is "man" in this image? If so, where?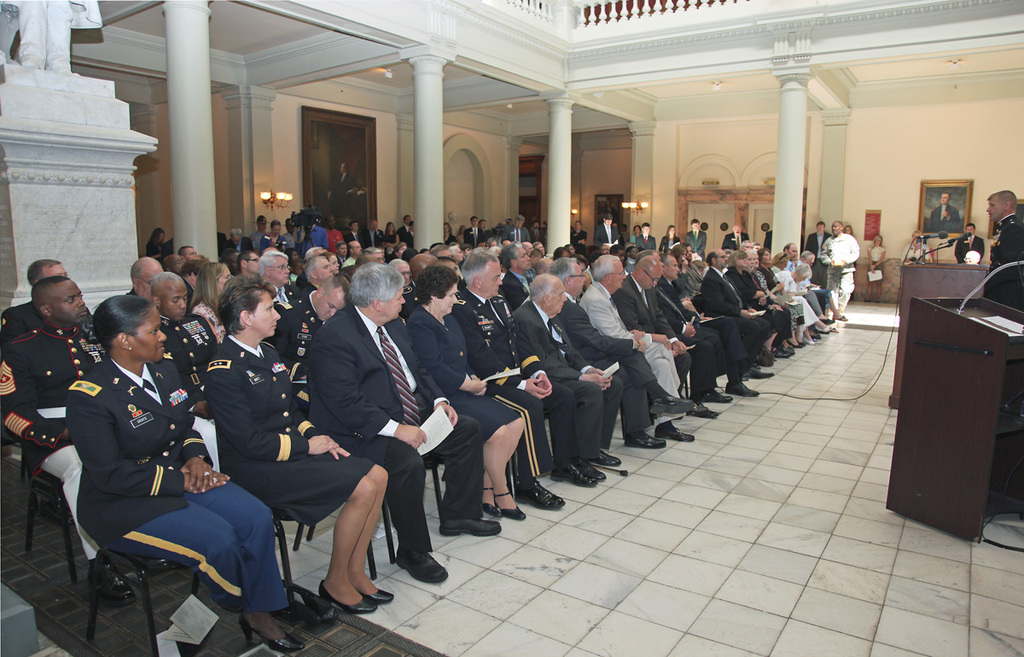
Yes, at bbox(280, 217, 294, 251).
